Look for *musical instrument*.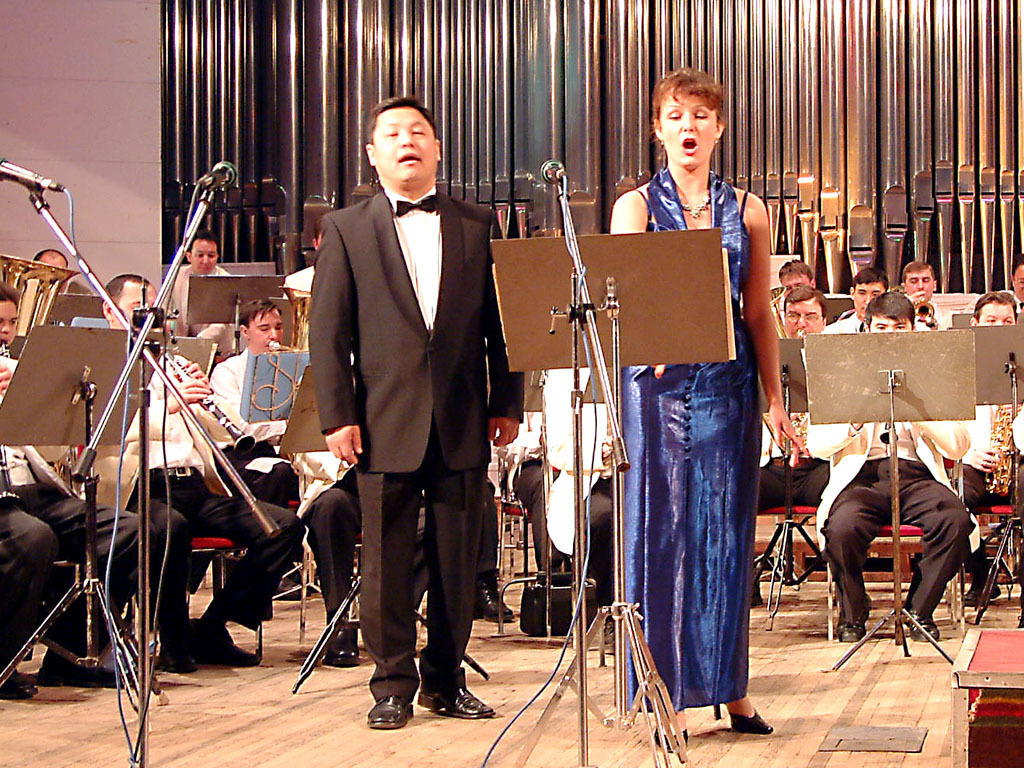
Found: 0/247/82/364.
